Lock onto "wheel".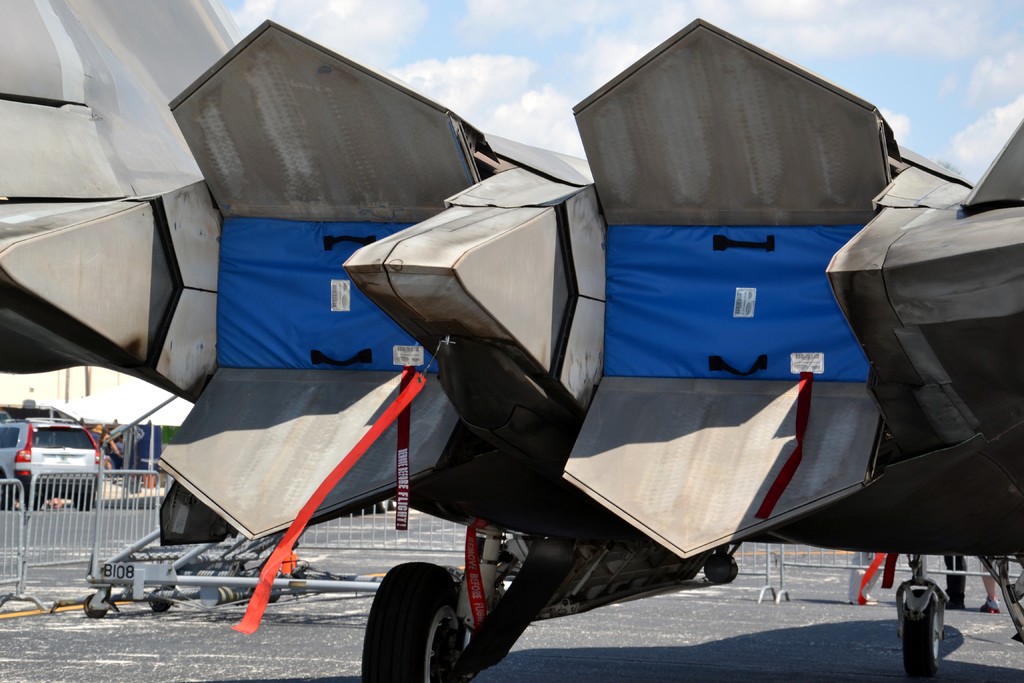
Locked: crop(363, 577, 465, 677).
